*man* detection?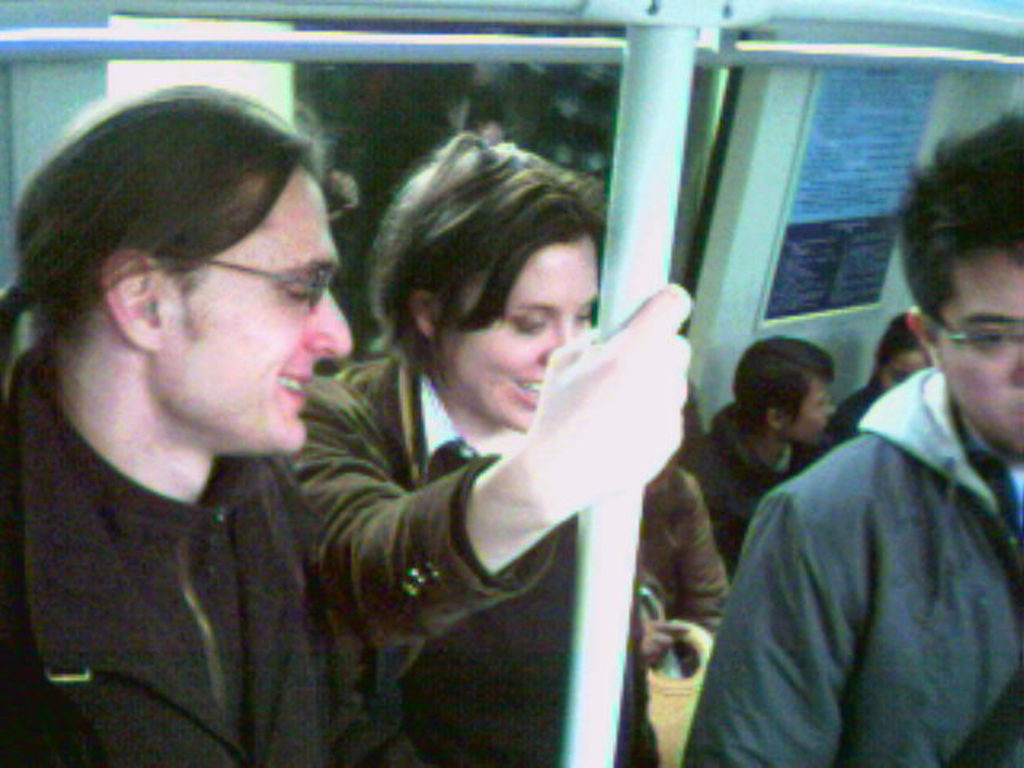
rect(693, 333, 840, 574)
